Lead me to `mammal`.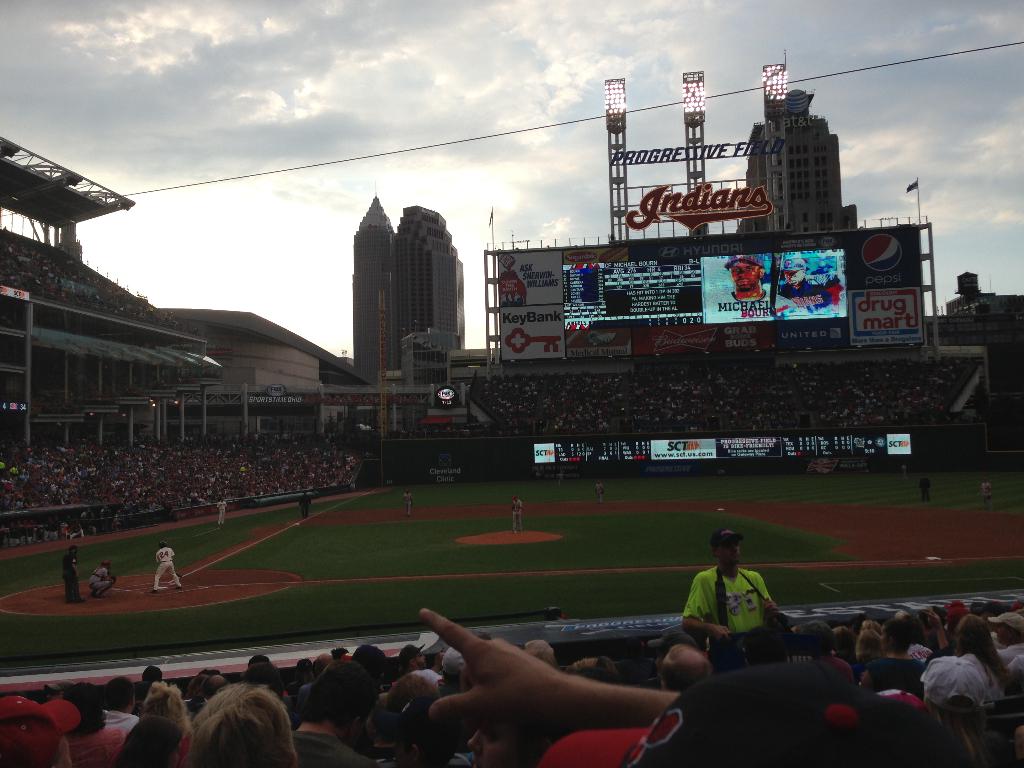
Lead to locate(511, 497, 523, 533).
